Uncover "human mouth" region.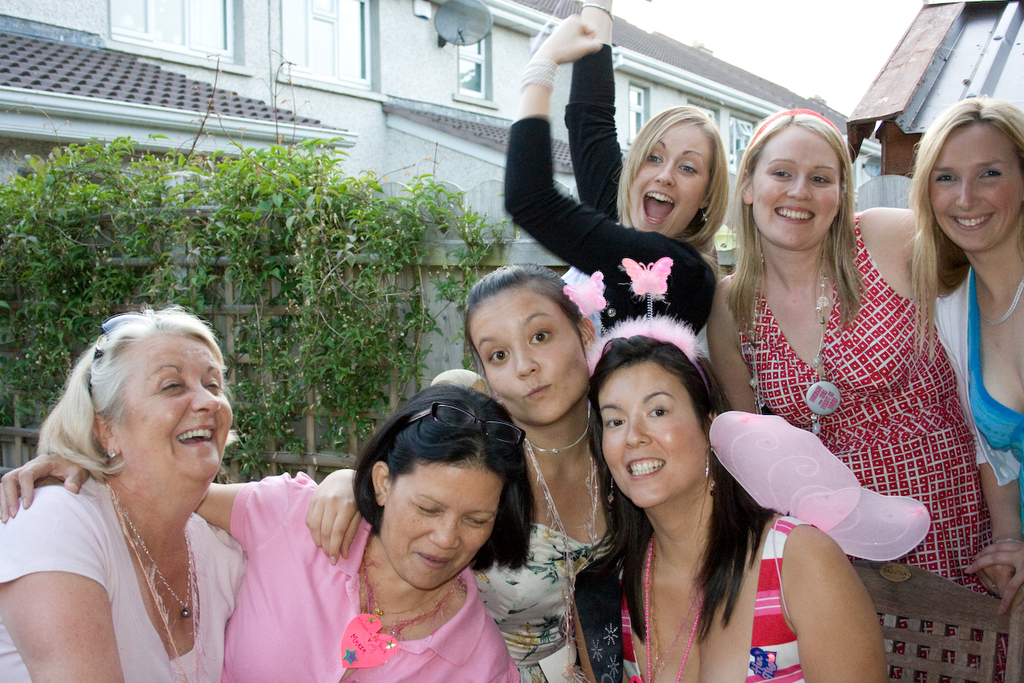
Uncovered: (x1=627, y1=447, x2=664, y2=482).
